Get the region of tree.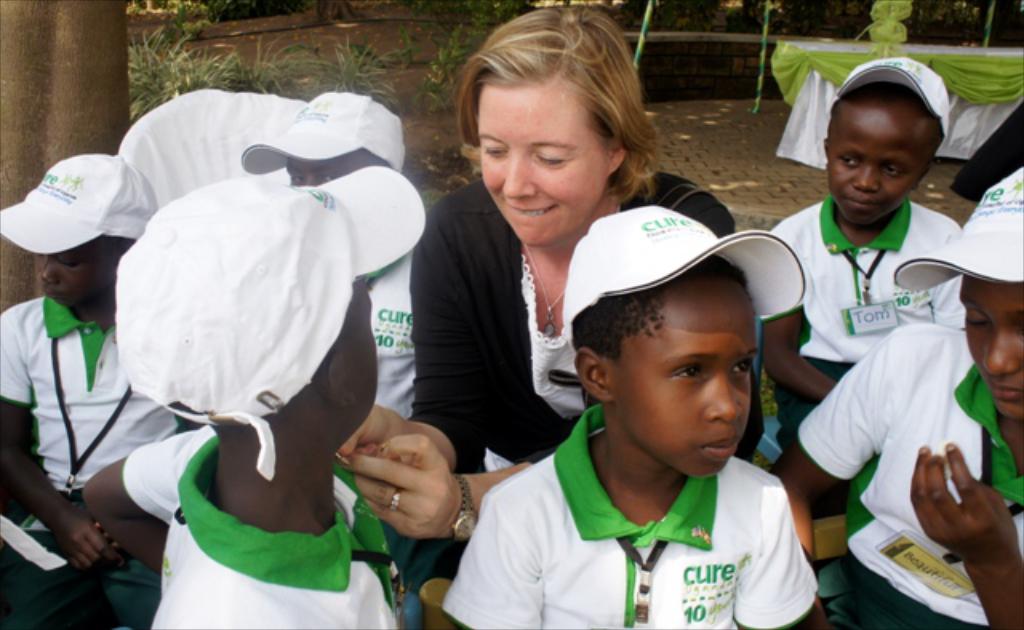
box=[0, 0, 130, 312].
